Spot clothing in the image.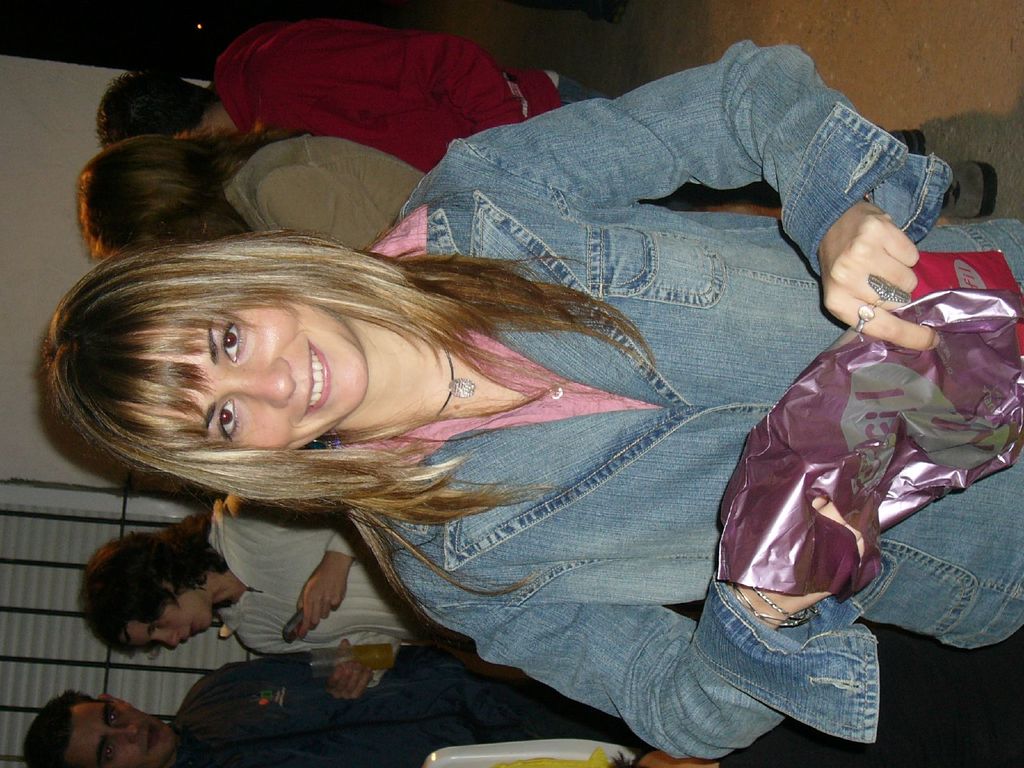
clothing found at x1=214 y1=491 x2=432 y2=693.
